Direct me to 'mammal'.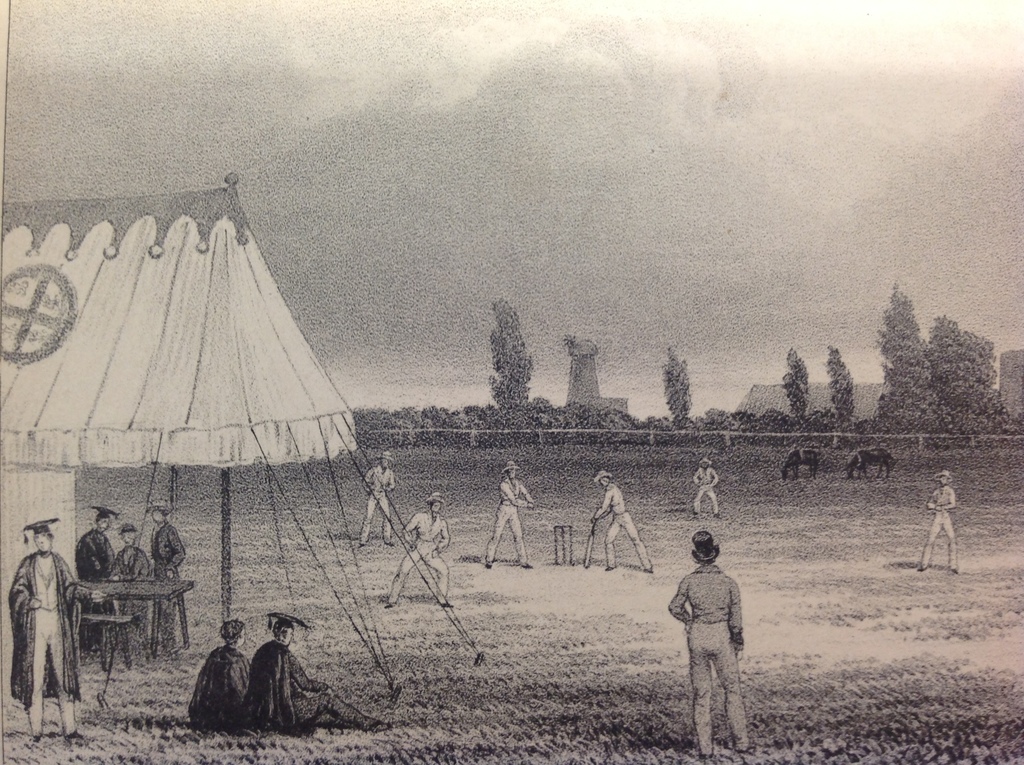
Direction: detection(358, 455, 402, 548).
